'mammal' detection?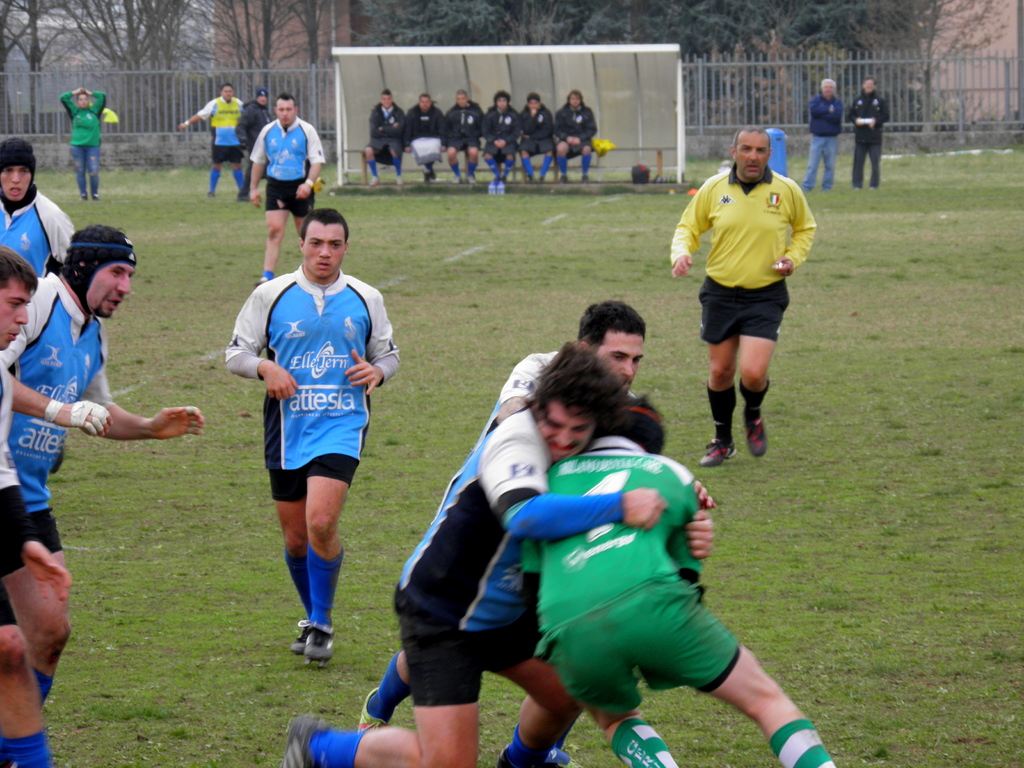
x1=678, y1=141, x2=812, y2=465
